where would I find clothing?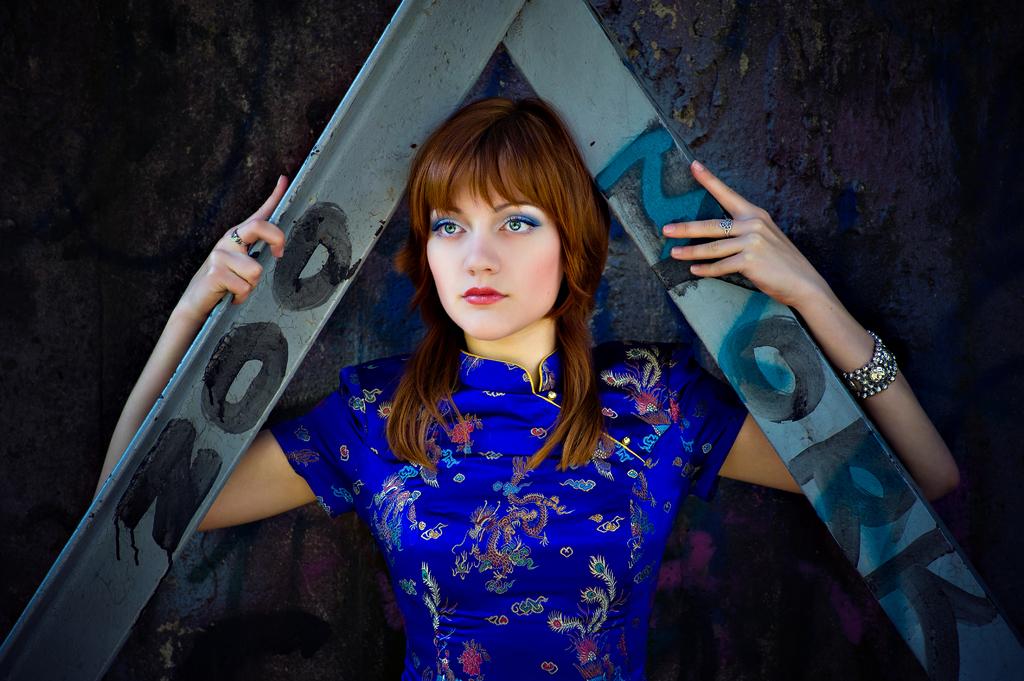
At crop(319, 274, 690, 648).
